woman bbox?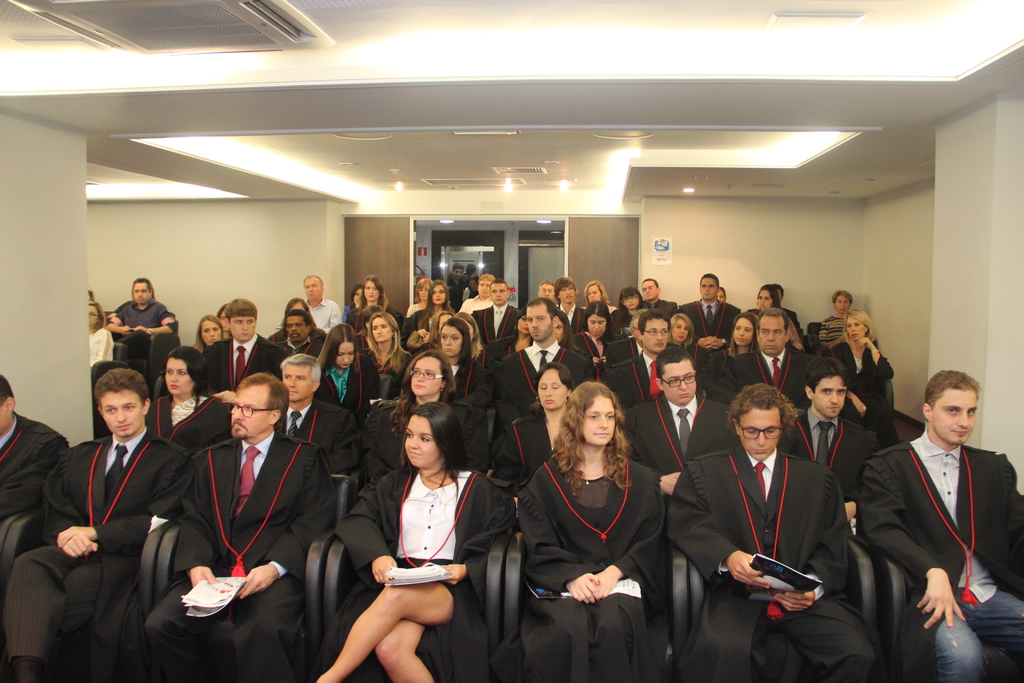
(x1=712, y1=316, x2=760, y2=361)
